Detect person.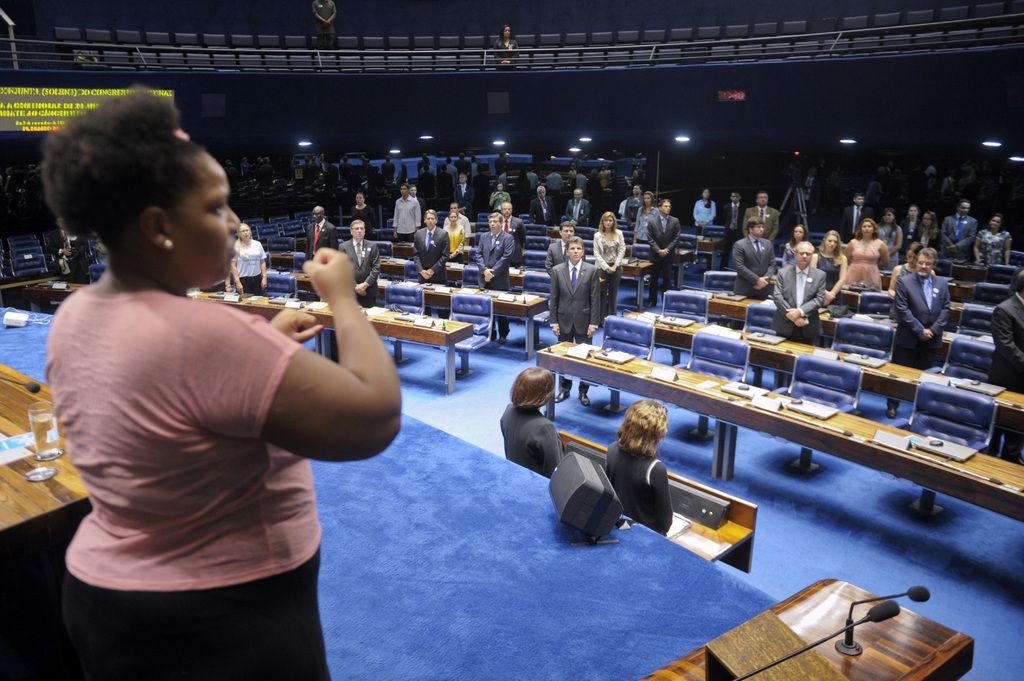
Detected at [565,189,591,220].
